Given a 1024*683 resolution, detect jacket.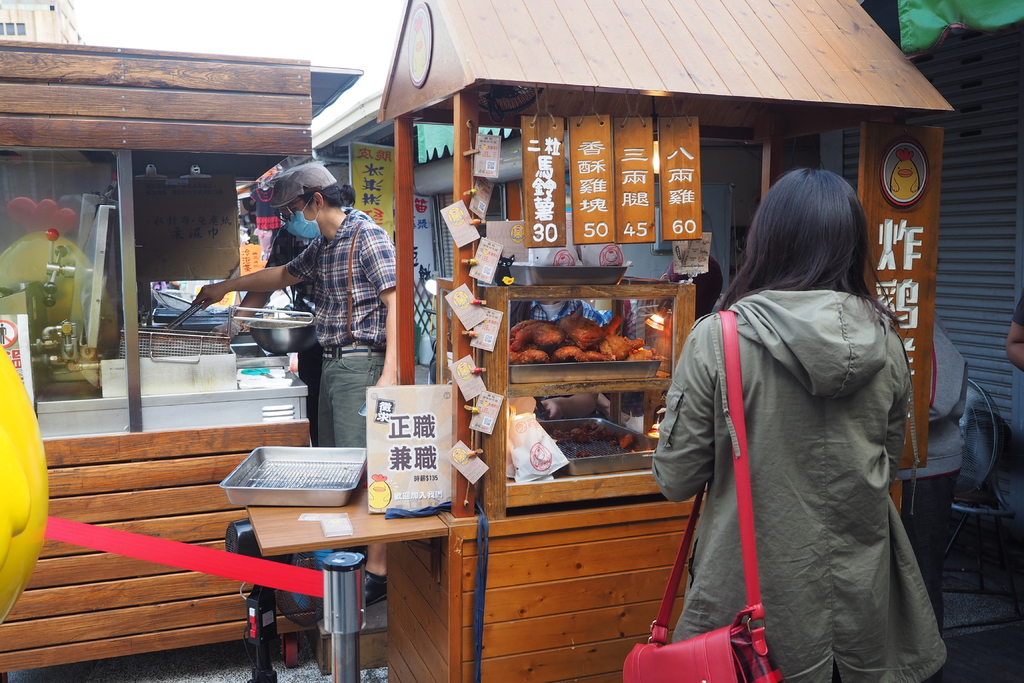
(x1=650, y1=292, x2=948, y2=682).
